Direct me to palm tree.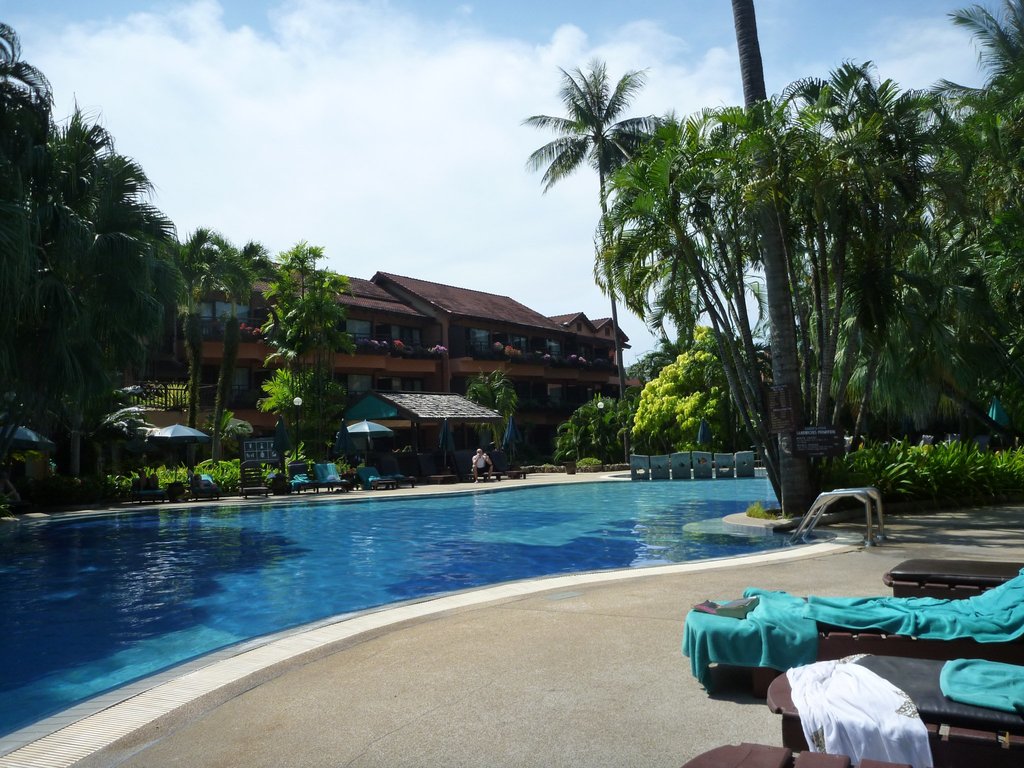
Direction: bbox=(614, 137, 755, 488).
